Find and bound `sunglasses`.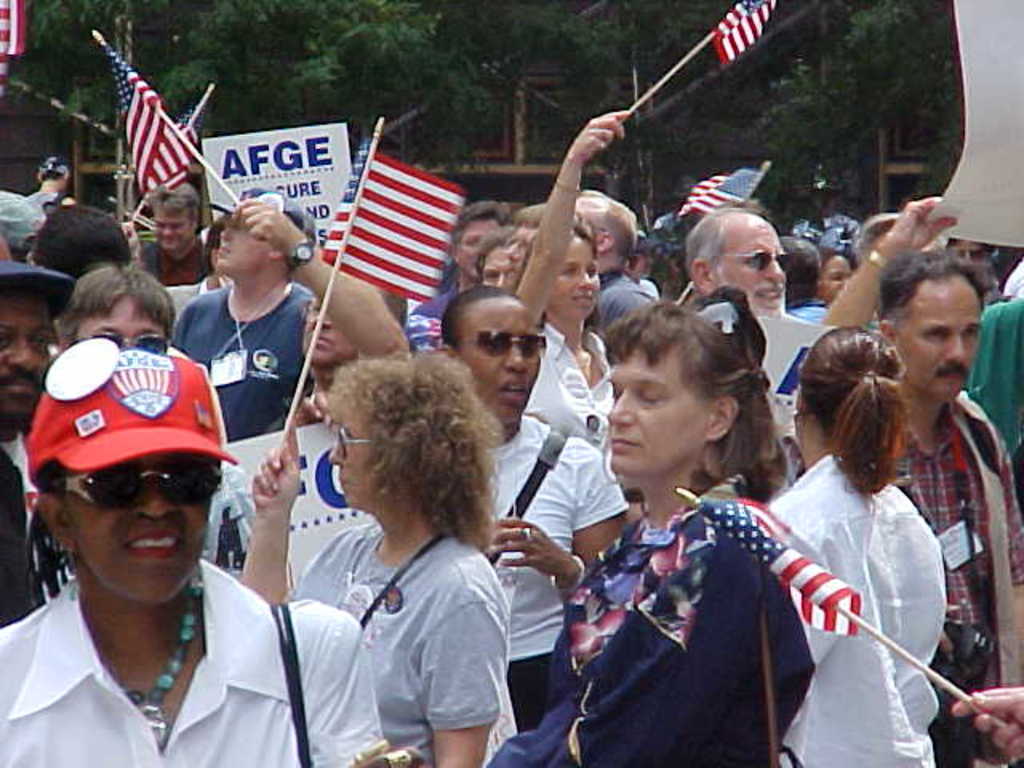
Bound: bbox=(702, 250, 789, 272).
